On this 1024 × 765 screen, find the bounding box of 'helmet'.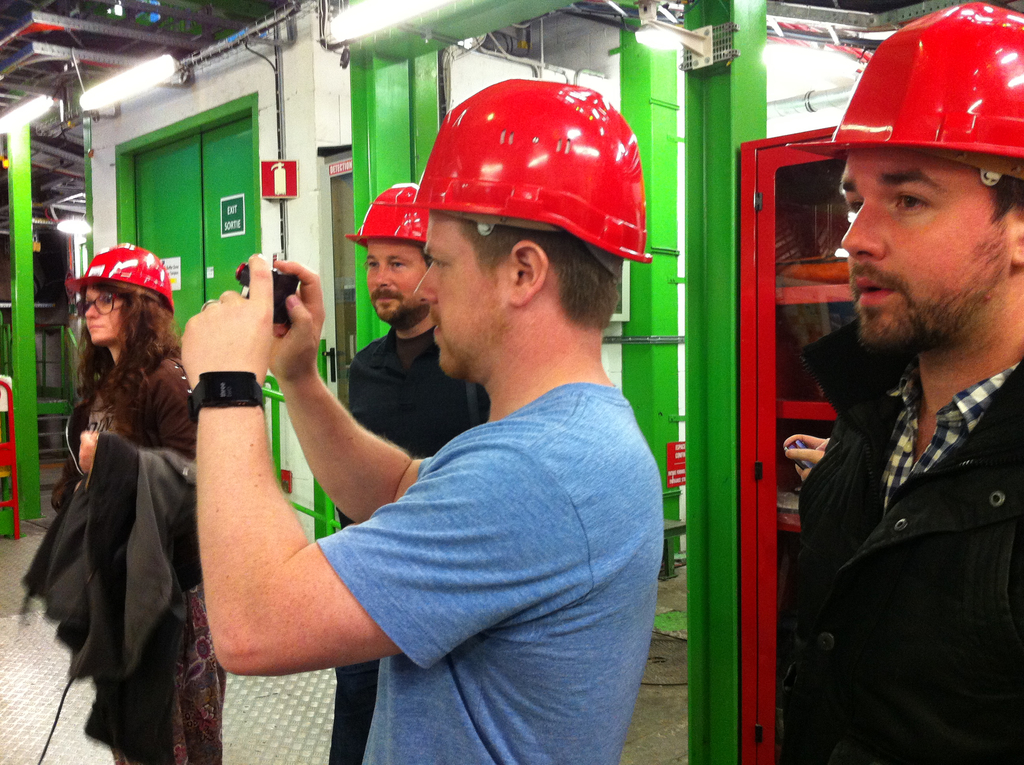
Bounding box: (67, 243, 172, 312).
